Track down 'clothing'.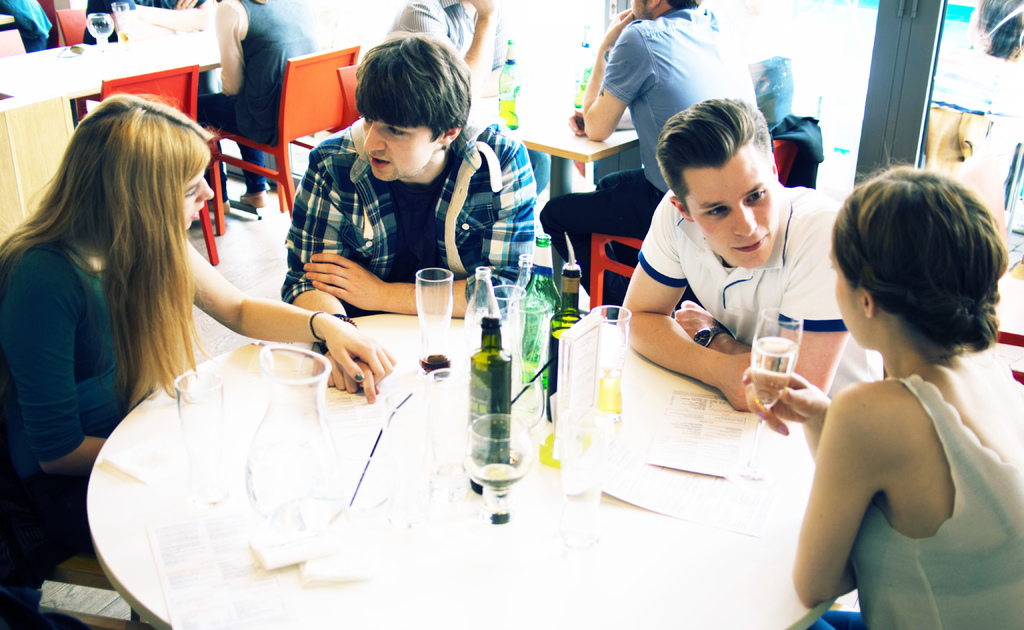
Tracked to region(575, 0, 785, 270).
